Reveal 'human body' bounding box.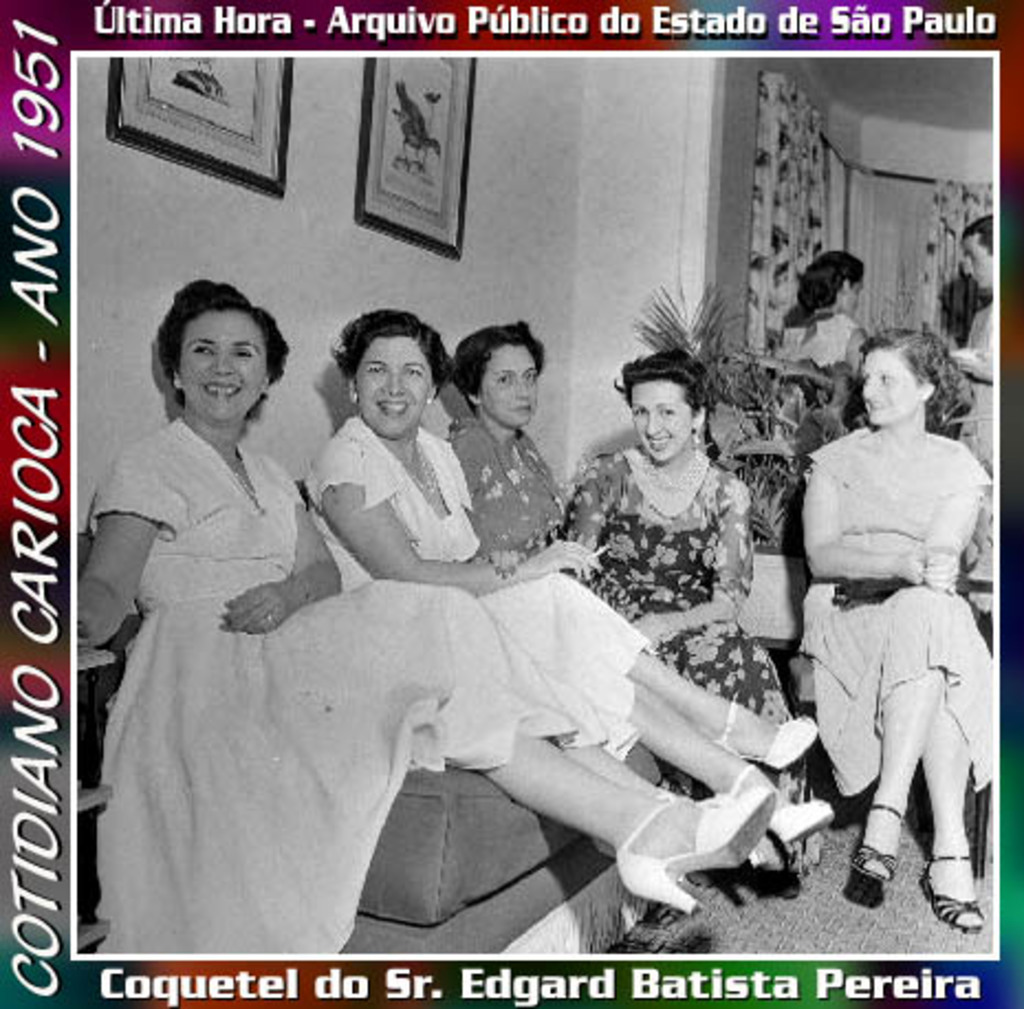
Revealed: {"left": 70, "top": 280, "right": 771, "bottom": 961}.
